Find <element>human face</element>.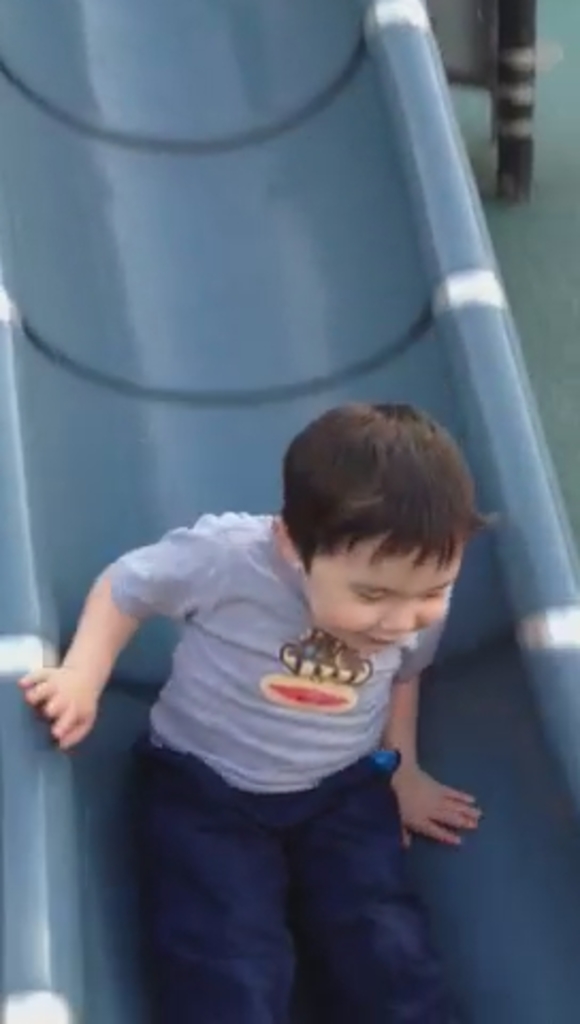
(x1=303, y1=529, x2=467, y2=659).
